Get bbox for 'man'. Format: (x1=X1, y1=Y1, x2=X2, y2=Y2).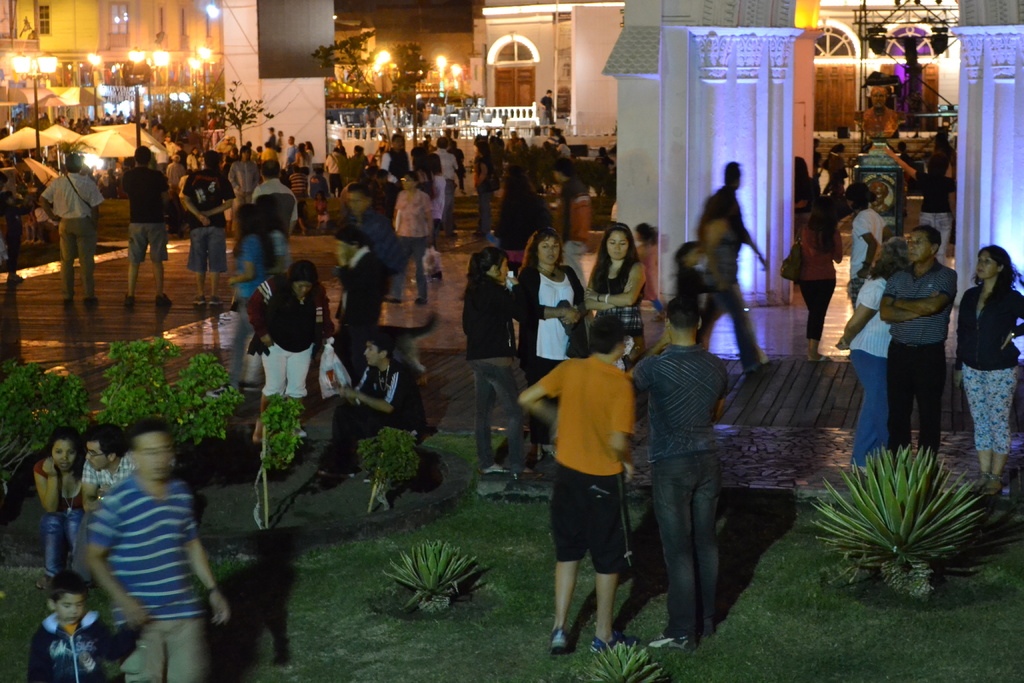
(x1=849, y1=190, x2=891, y2=288).
